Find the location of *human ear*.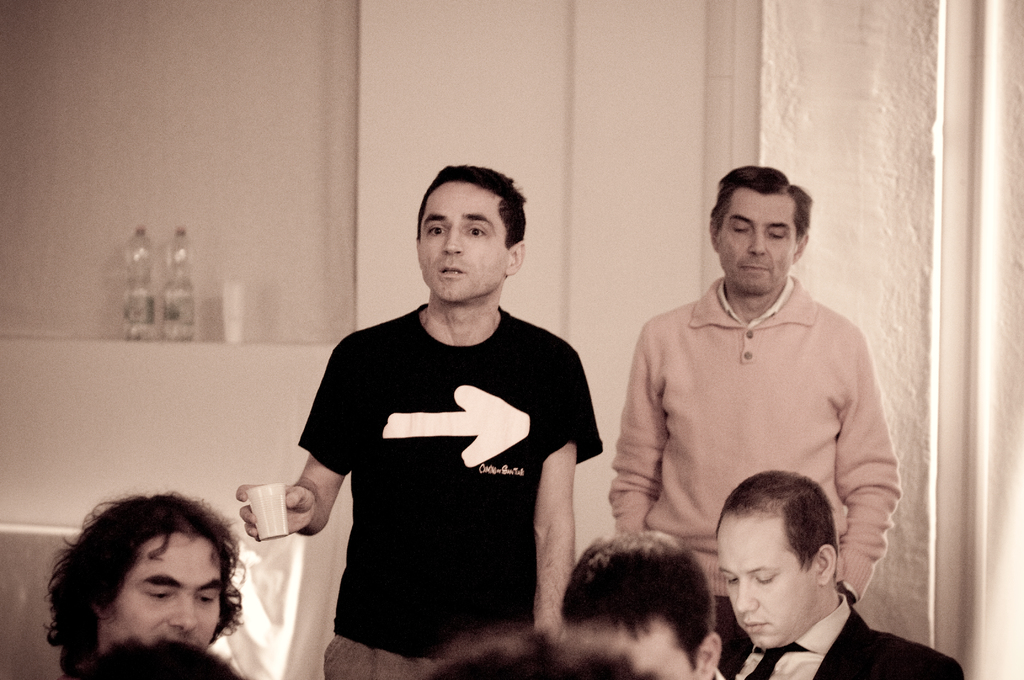
Location: detection(813, 542, 838, 588).
